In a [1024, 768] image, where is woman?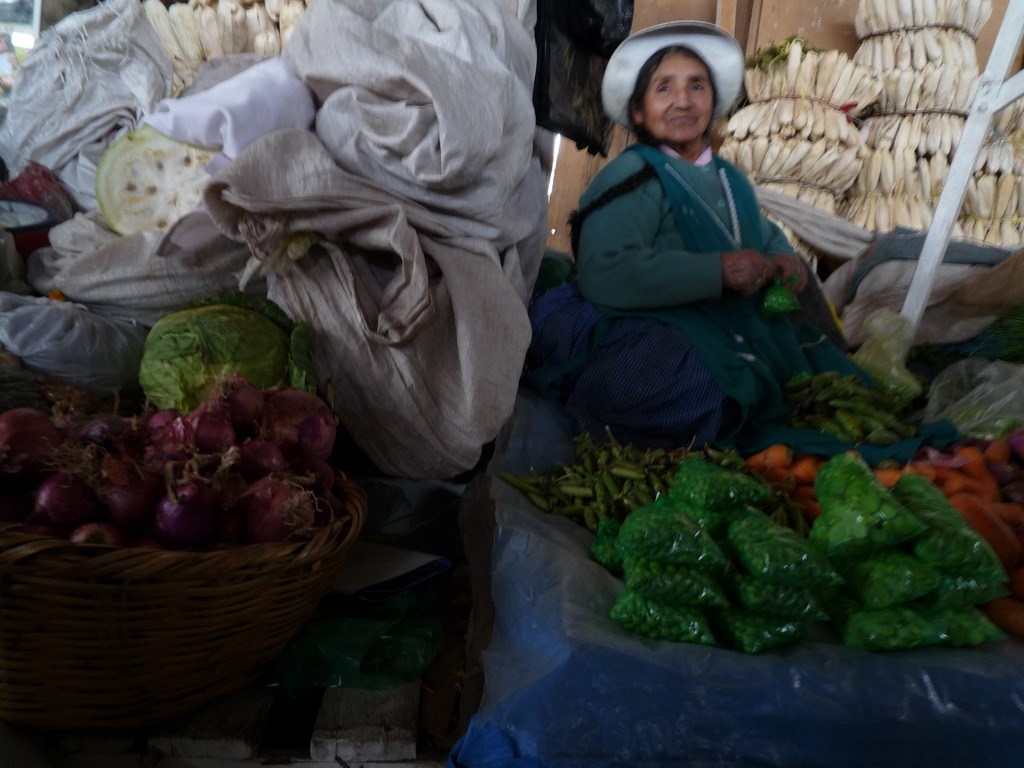
(534, 13, 835, 499).
